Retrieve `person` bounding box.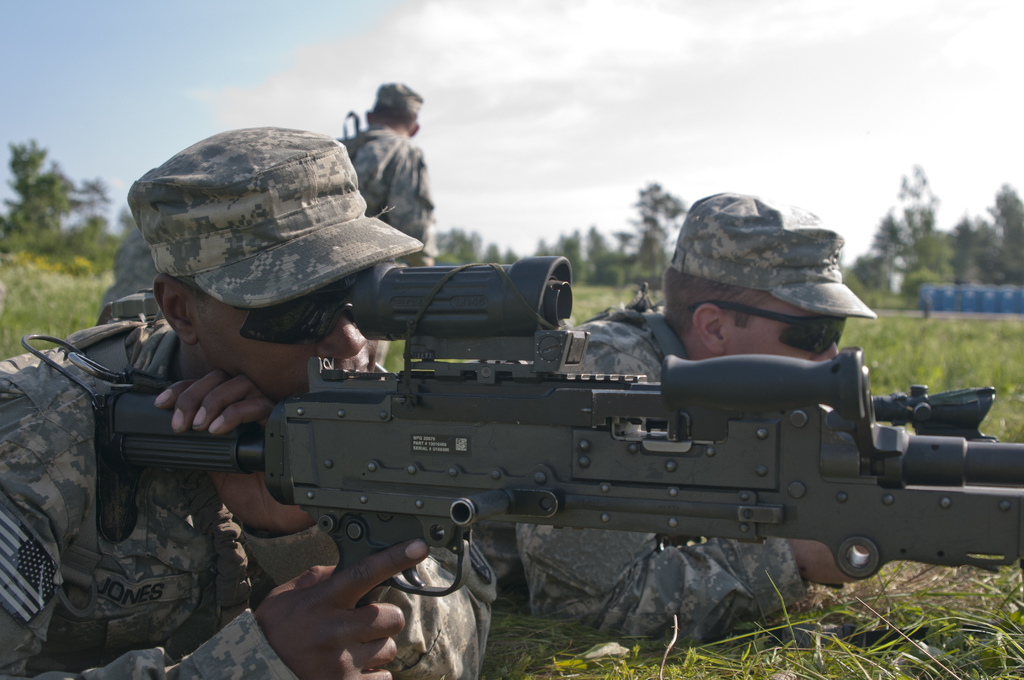
Bounding box: bbox=[324, 77, 444, 271].
